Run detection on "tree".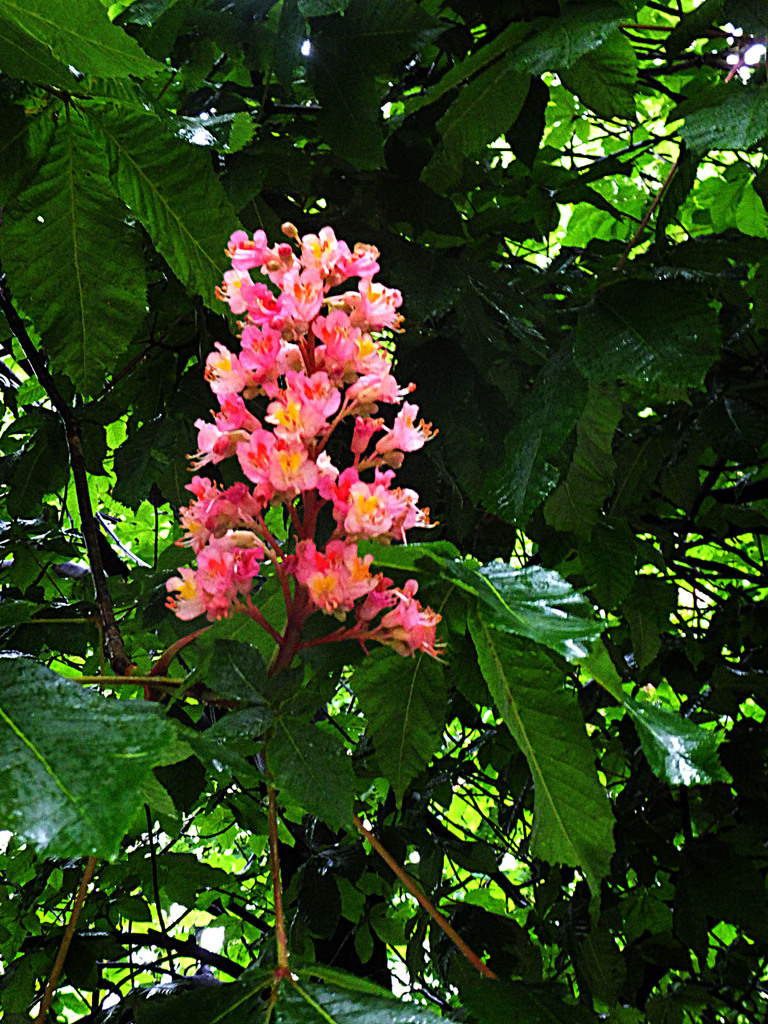
Result: 0:1:767:1022.
